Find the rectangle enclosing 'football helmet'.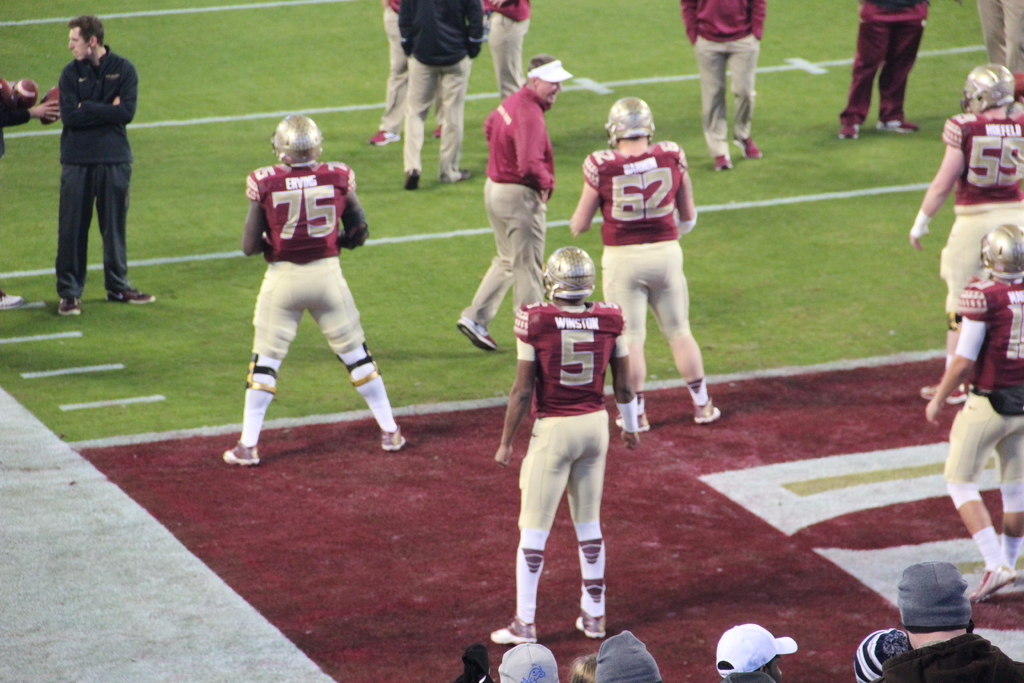
box=[976, 220, 1023, 278].
